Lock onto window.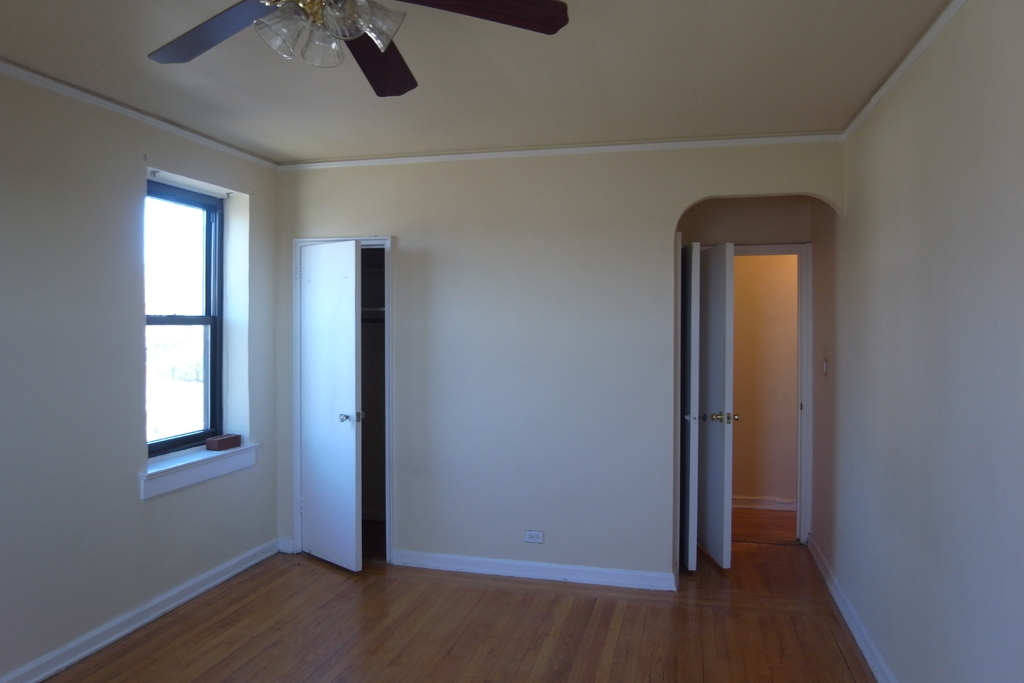
Locked: bbox=[136, 175, 243, 516].
